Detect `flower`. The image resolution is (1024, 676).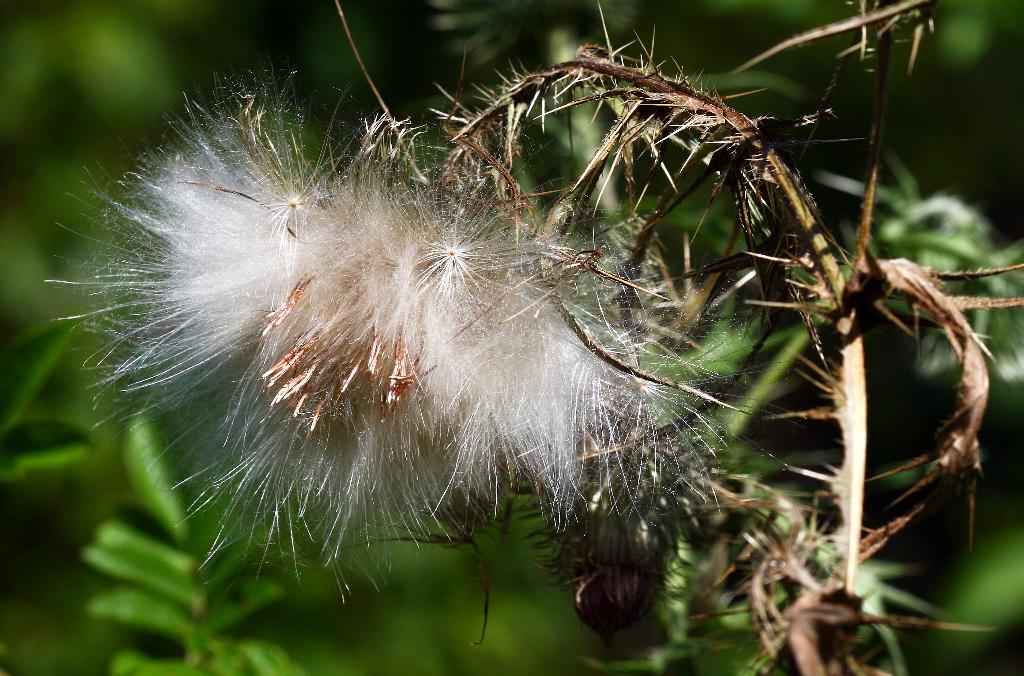
crop(49, 70, 744, 559).
